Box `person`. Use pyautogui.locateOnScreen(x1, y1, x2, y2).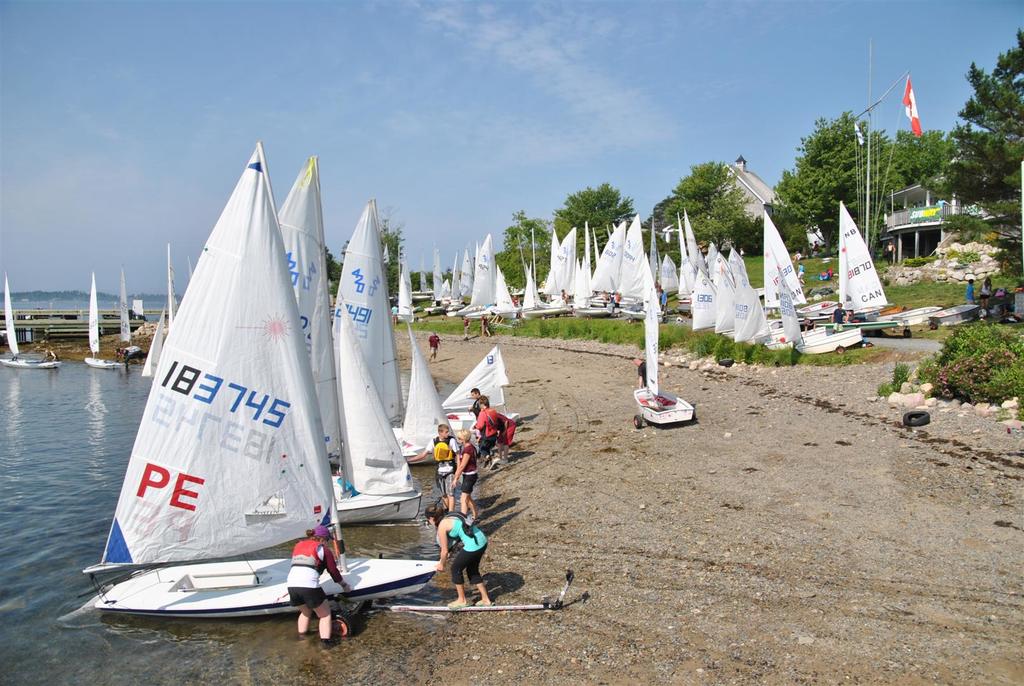
pyautogui.locateOnScreen(288, 524, 353, 639).
